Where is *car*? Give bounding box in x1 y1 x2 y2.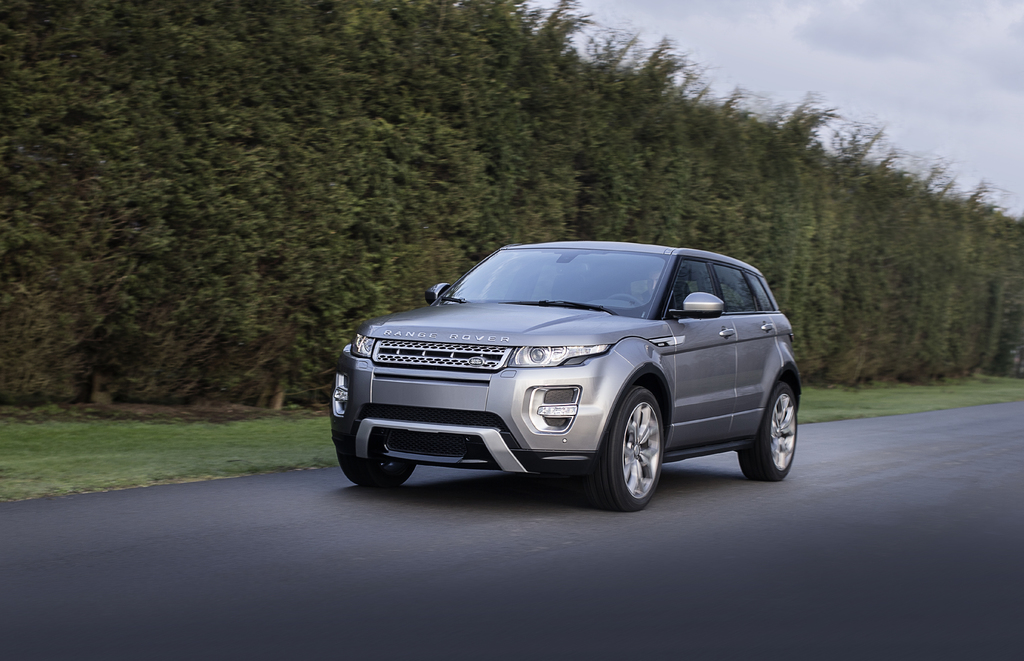
328 241 808 503.
